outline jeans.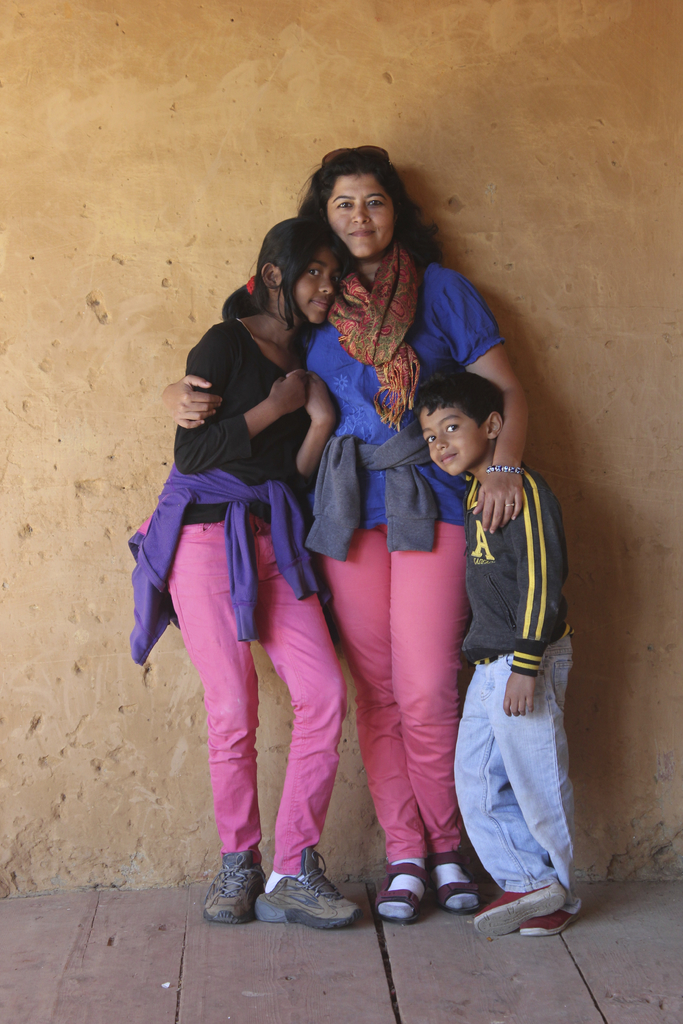
Outline: {"x1": 457, "y1": 669, "x2": 575, "y2": 925}.
